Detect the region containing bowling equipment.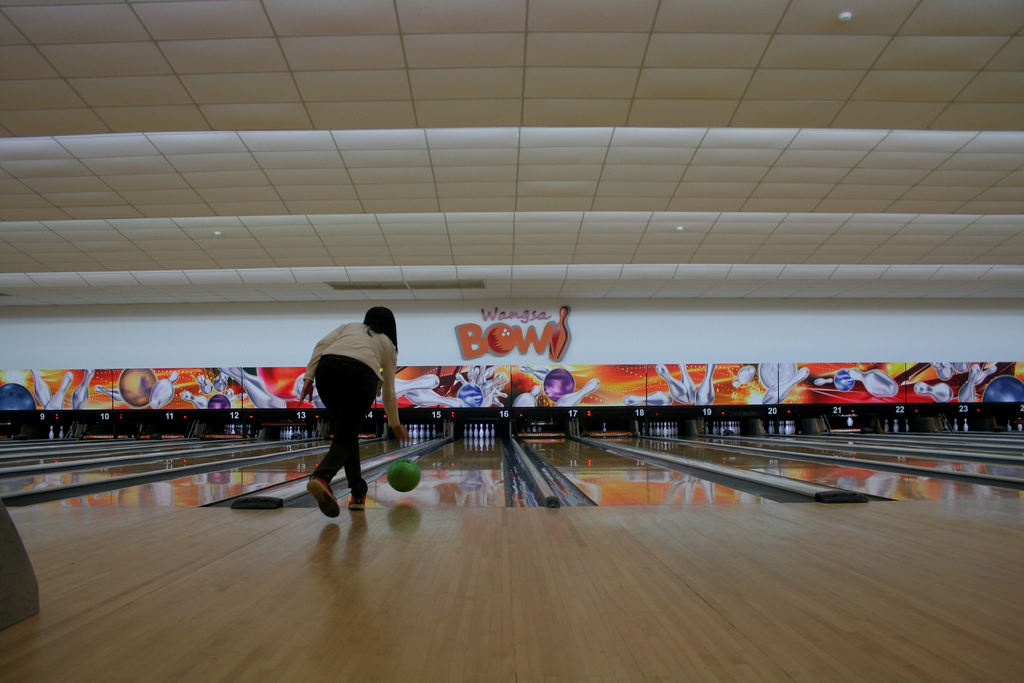
207, 394, 227, 409.
